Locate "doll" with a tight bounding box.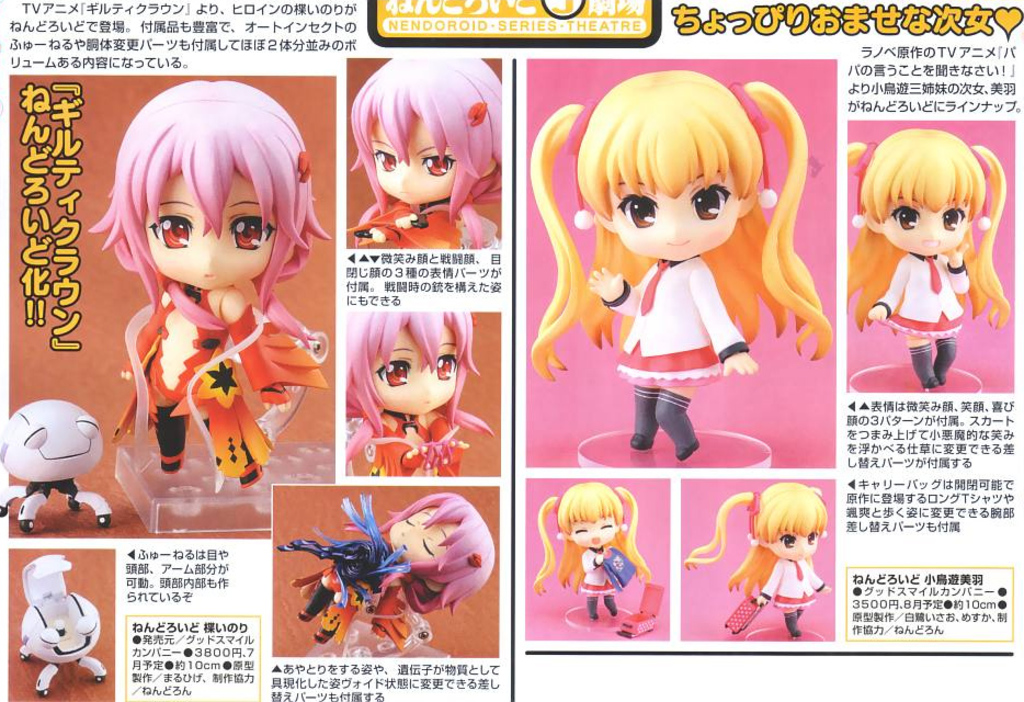
528, 476, 650, 623.
